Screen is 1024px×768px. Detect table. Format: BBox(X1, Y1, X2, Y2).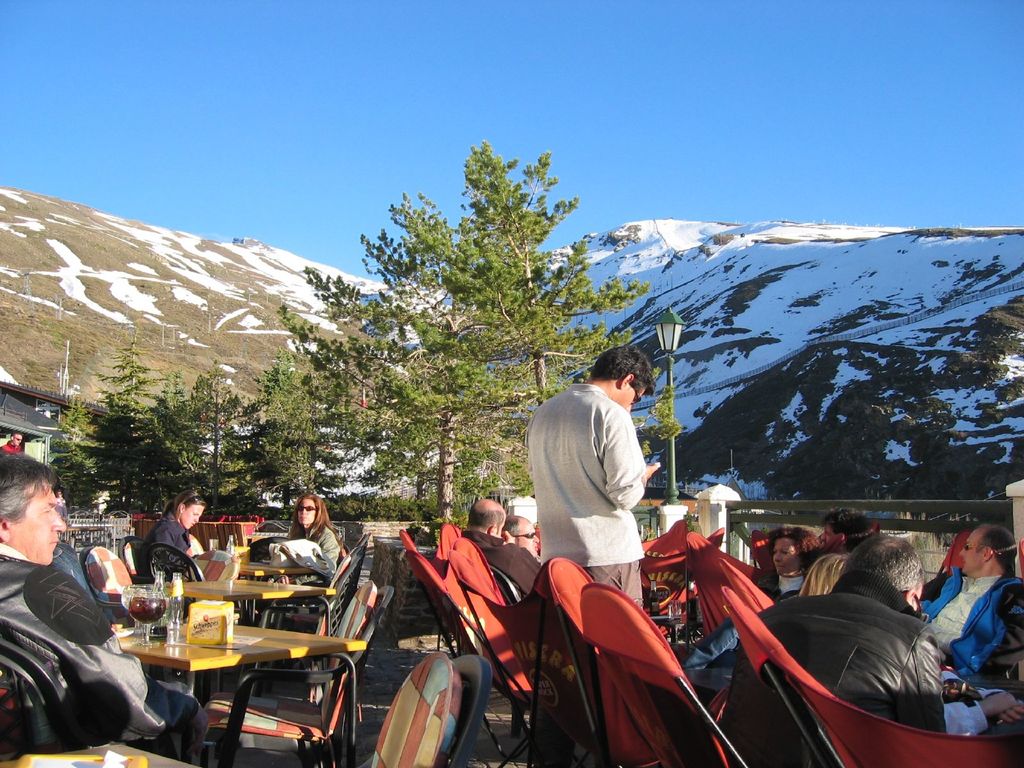
BBox(115, 616, 365, 668).
